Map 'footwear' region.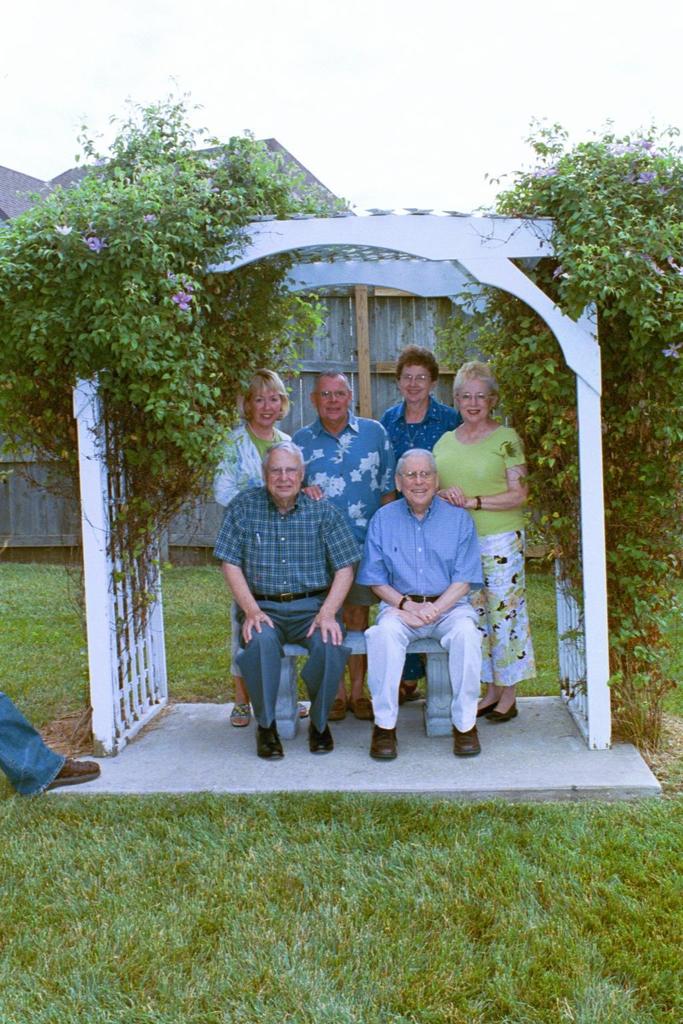
Mapped to {"left": 368, "top": 727, "right": 396, "bottom": 761}.
